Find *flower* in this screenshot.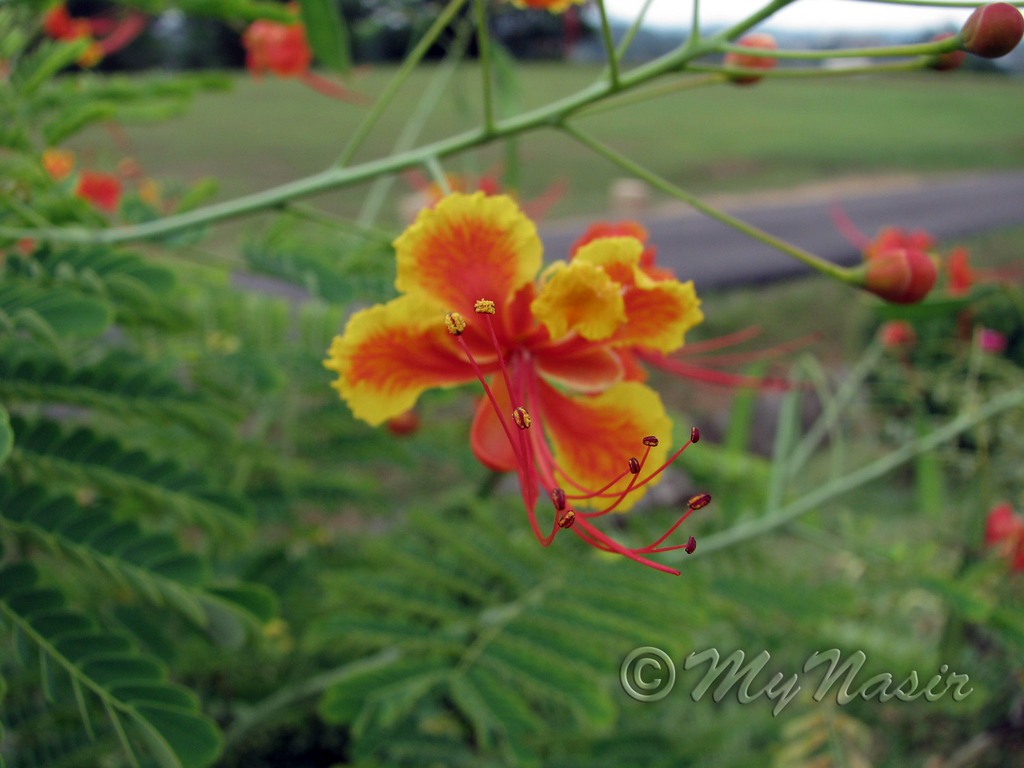
The bounding box for *flower* is BBox(956, 0, 1022, 61).
